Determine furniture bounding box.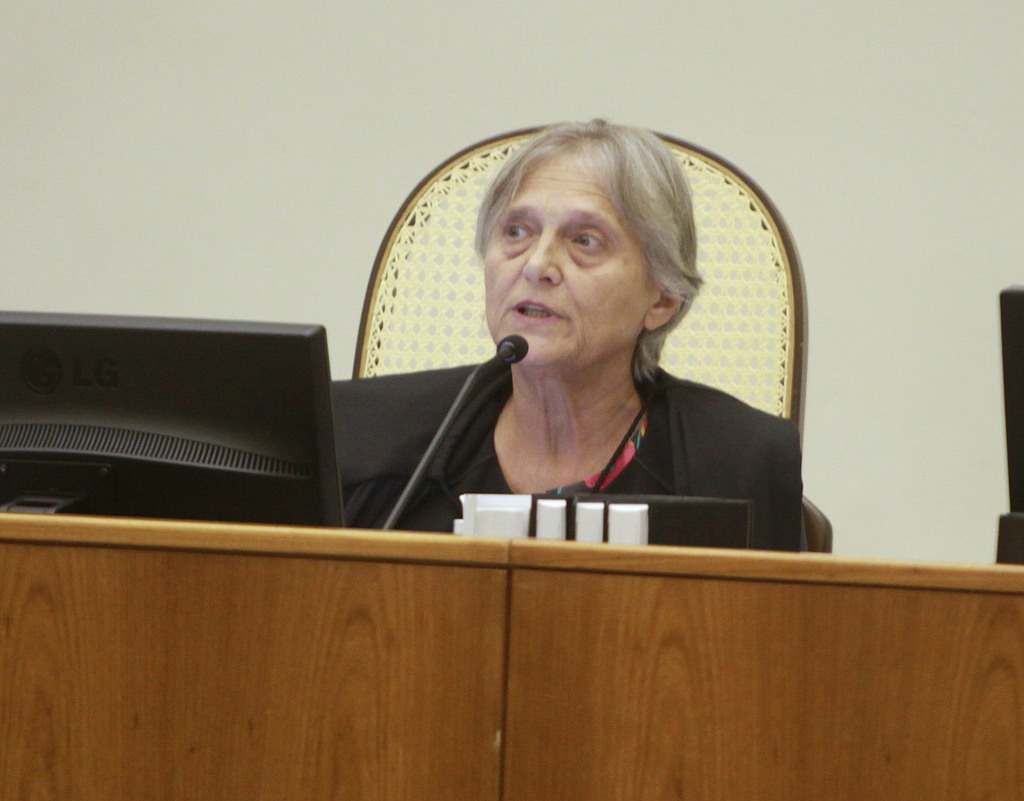
Determined: crop(351, 125, 835, 549).
